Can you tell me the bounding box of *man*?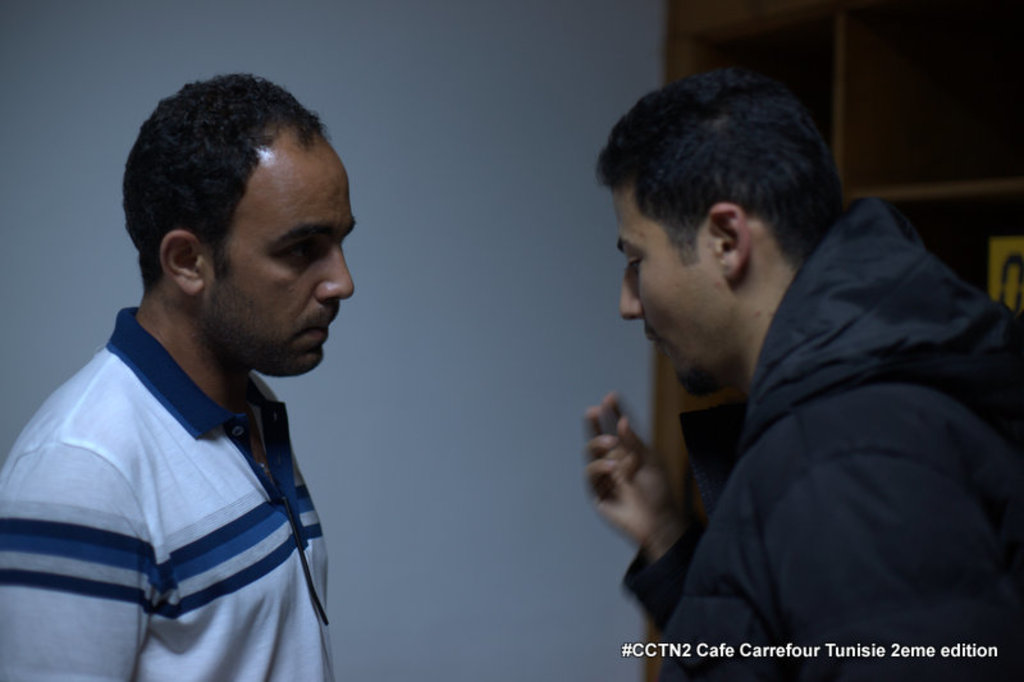
(x1=576, y1=61, x2=1023, y2=681).
